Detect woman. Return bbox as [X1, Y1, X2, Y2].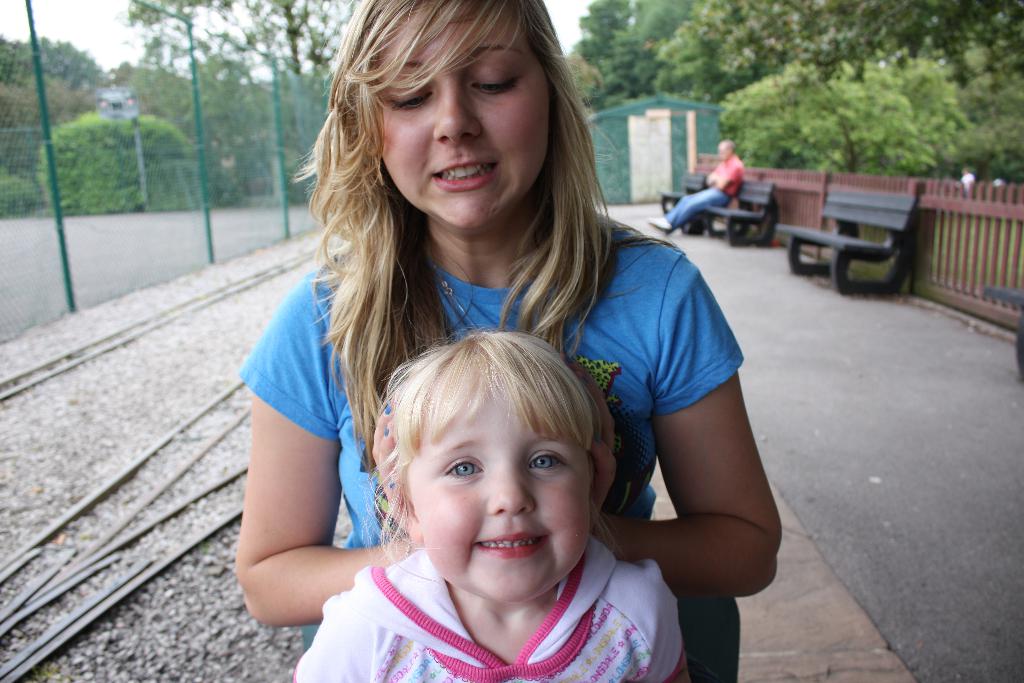
[234, 0, 788, 682].
